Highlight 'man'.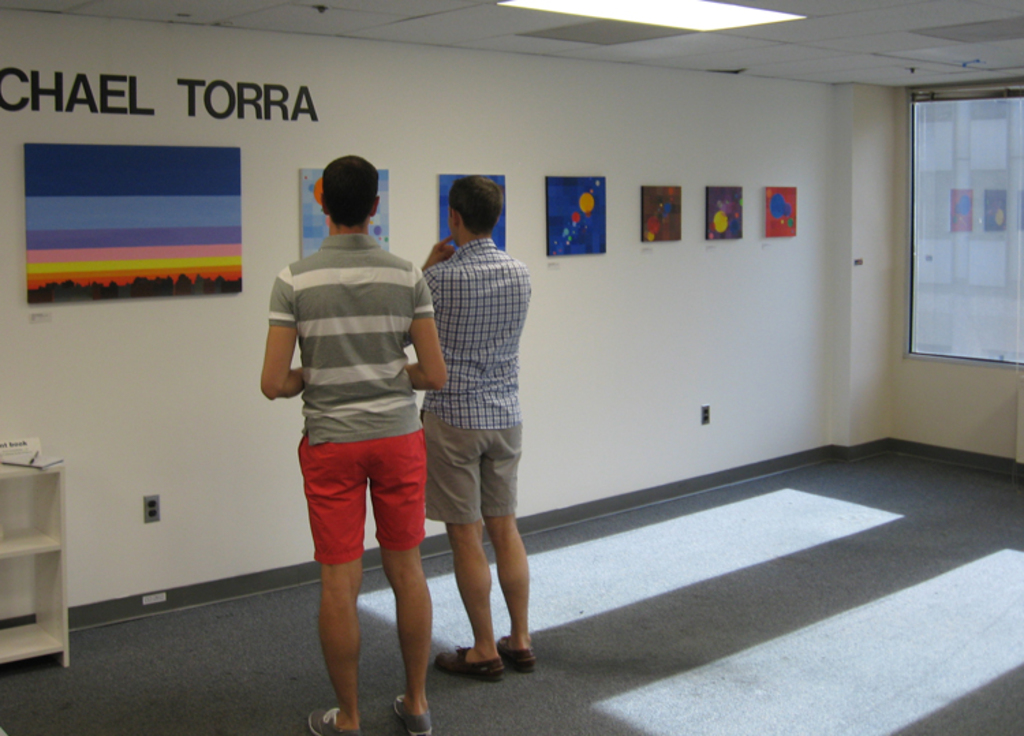
Highlighted region: <region>408, 164, 543, 687</region>.
